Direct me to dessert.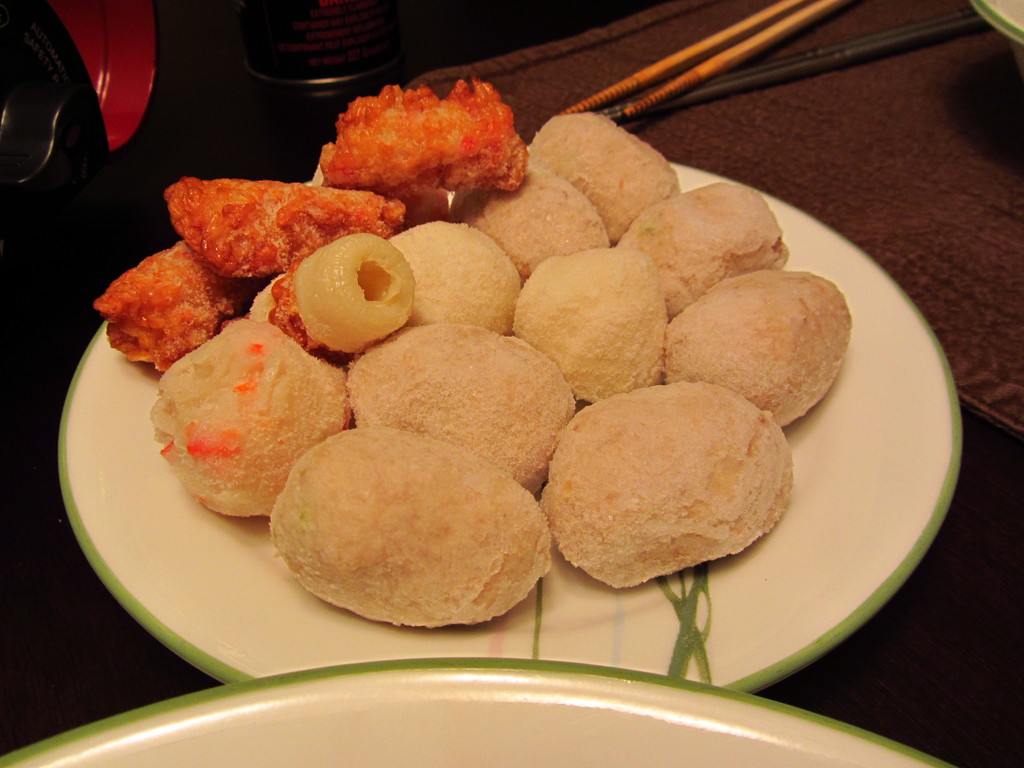
Direction: box(537, 116, 673, 224).
